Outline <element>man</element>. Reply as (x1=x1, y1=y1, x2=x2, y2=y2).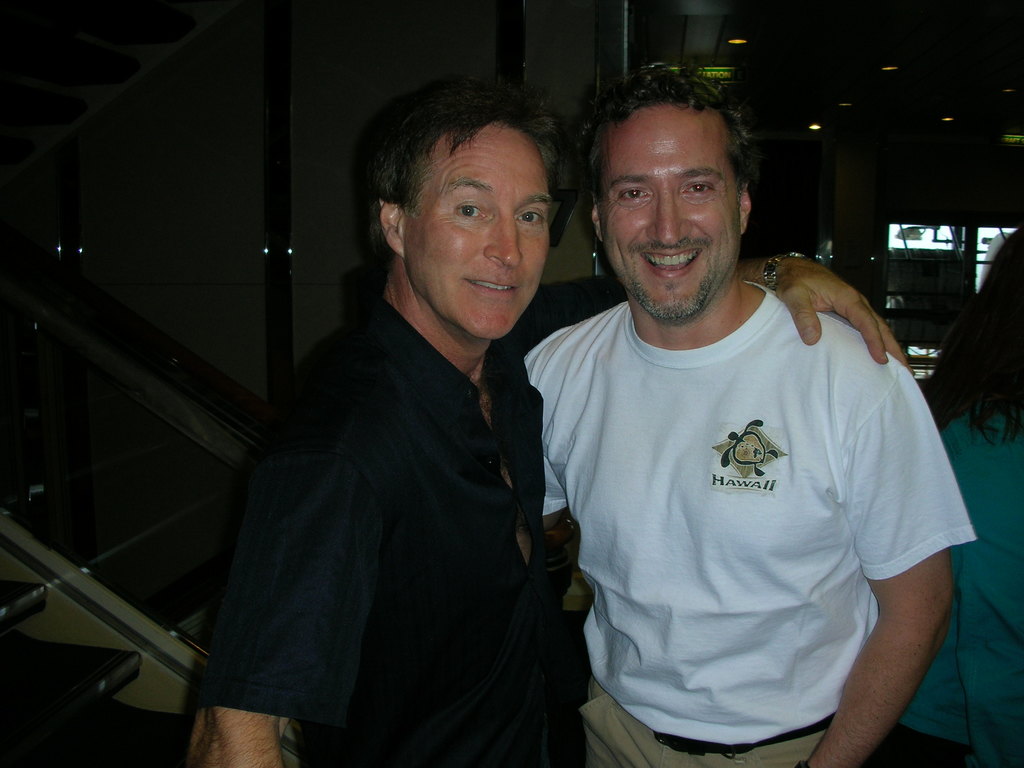
(x1=525, y1=63, x2=975, y2=767).
